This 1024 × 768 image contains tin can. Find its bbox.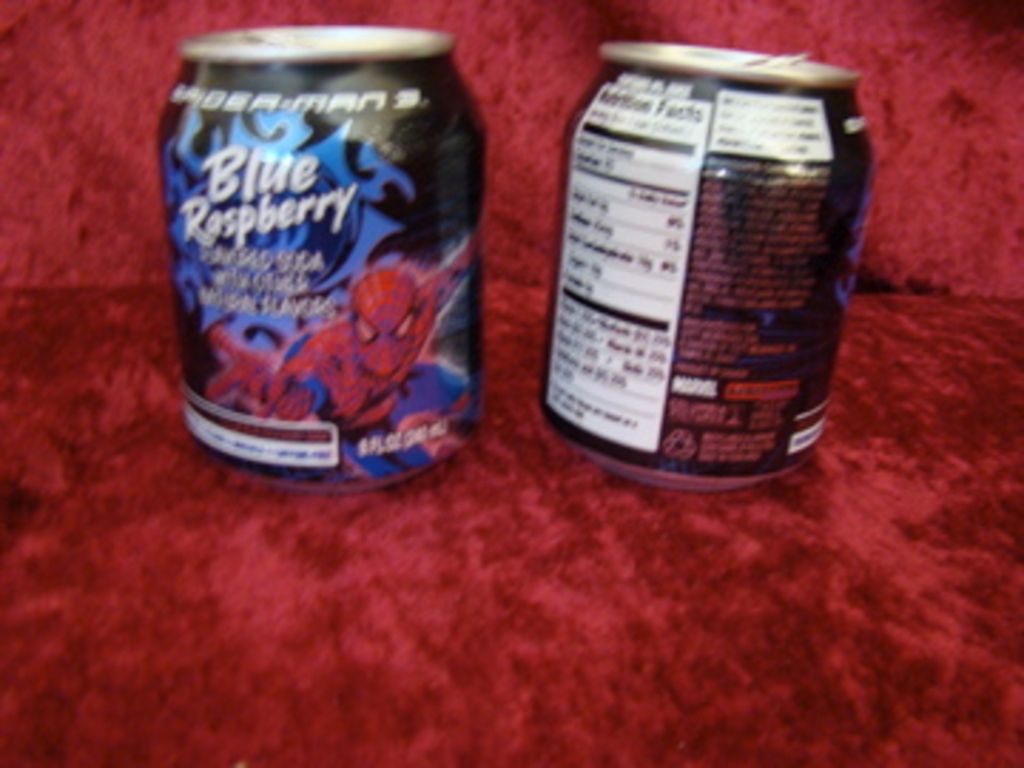
[left=532, top=46, right=873, bottom=492].
